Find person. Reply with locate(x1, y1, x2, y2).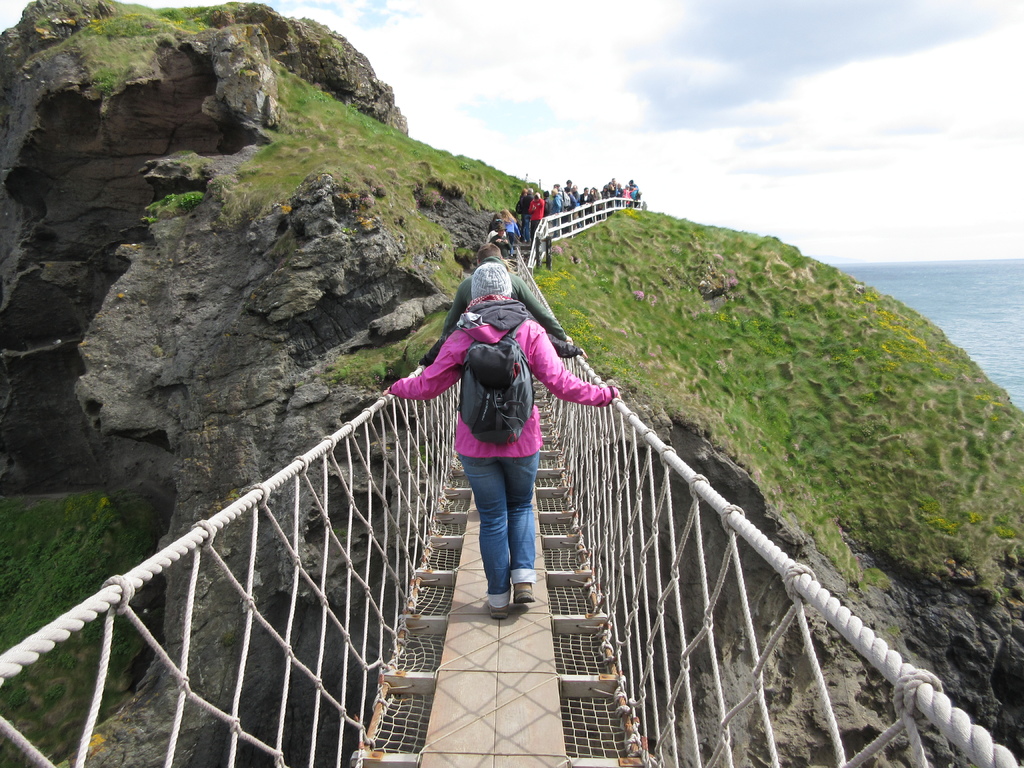
locate(516, 190, 534, 242).
